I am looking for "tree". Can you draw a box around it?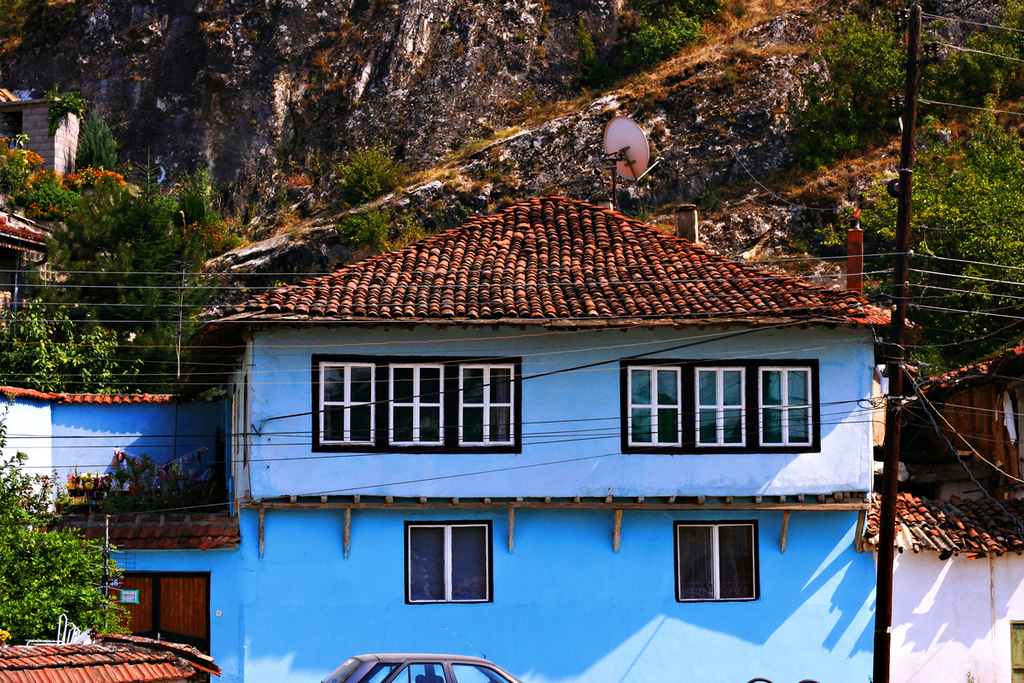
Sure, the bounding box is x1=852, y1=108, x2=1014, y2=367.
